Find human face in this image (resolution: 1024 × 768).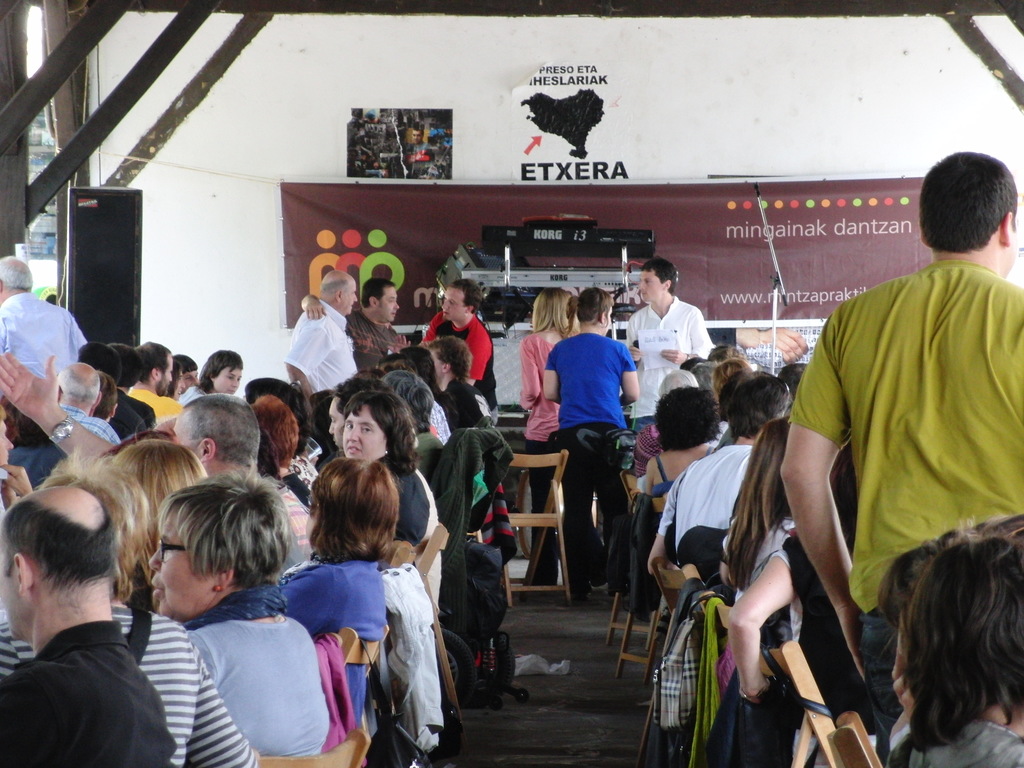
locate(150, 519, 216, 625).
